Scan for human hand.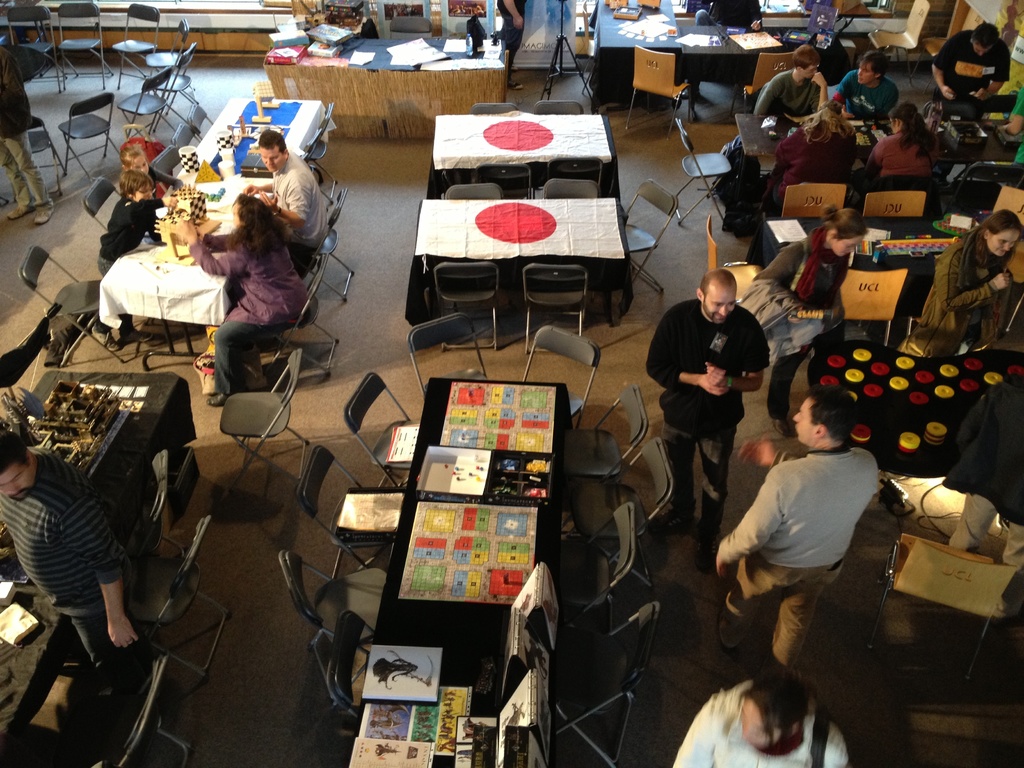
Scan result: [left=511, top=14, right=525, bottom=31].
